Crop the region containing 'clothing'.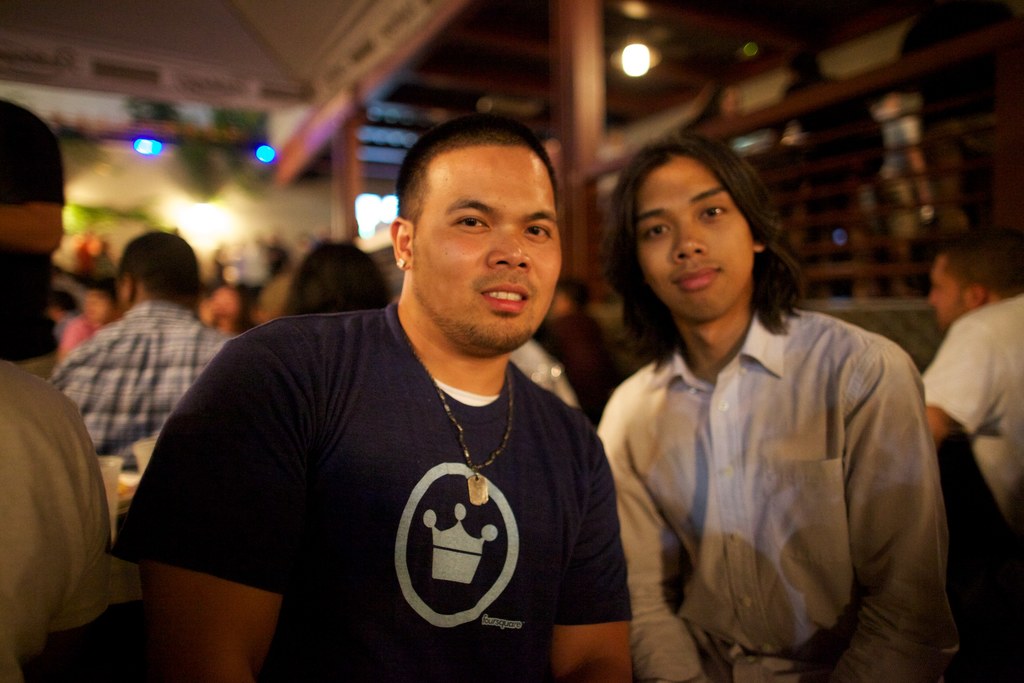
Crop region: locate(109, 303, 632, 682).
